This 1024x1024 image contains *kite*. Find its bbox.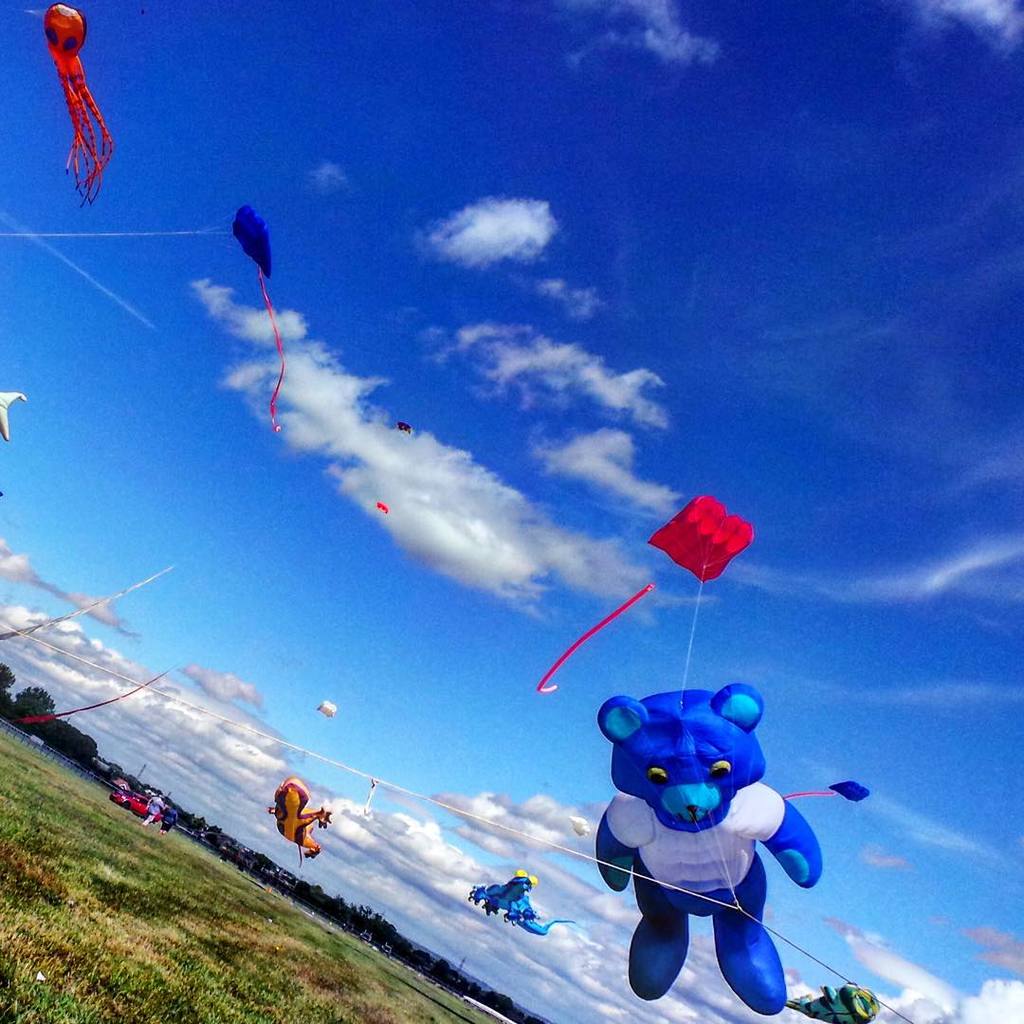
left=43, top=0, right=120, bottom=210.
